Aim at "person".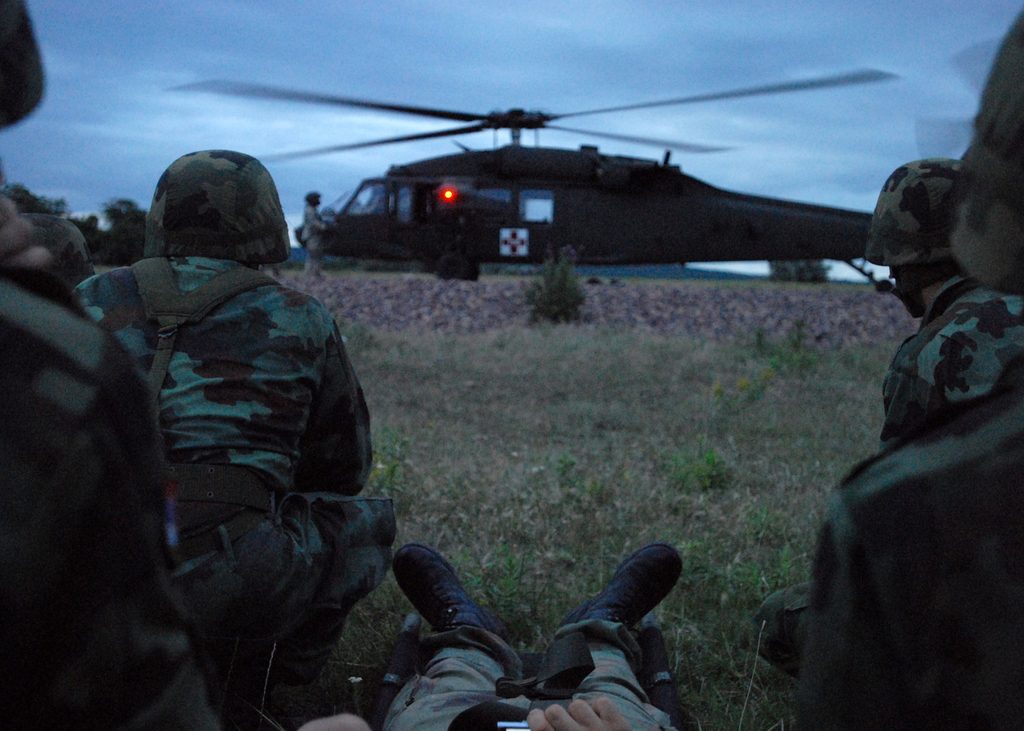
Aimed at [left=791, top=0, right=1023, bottom=730].
